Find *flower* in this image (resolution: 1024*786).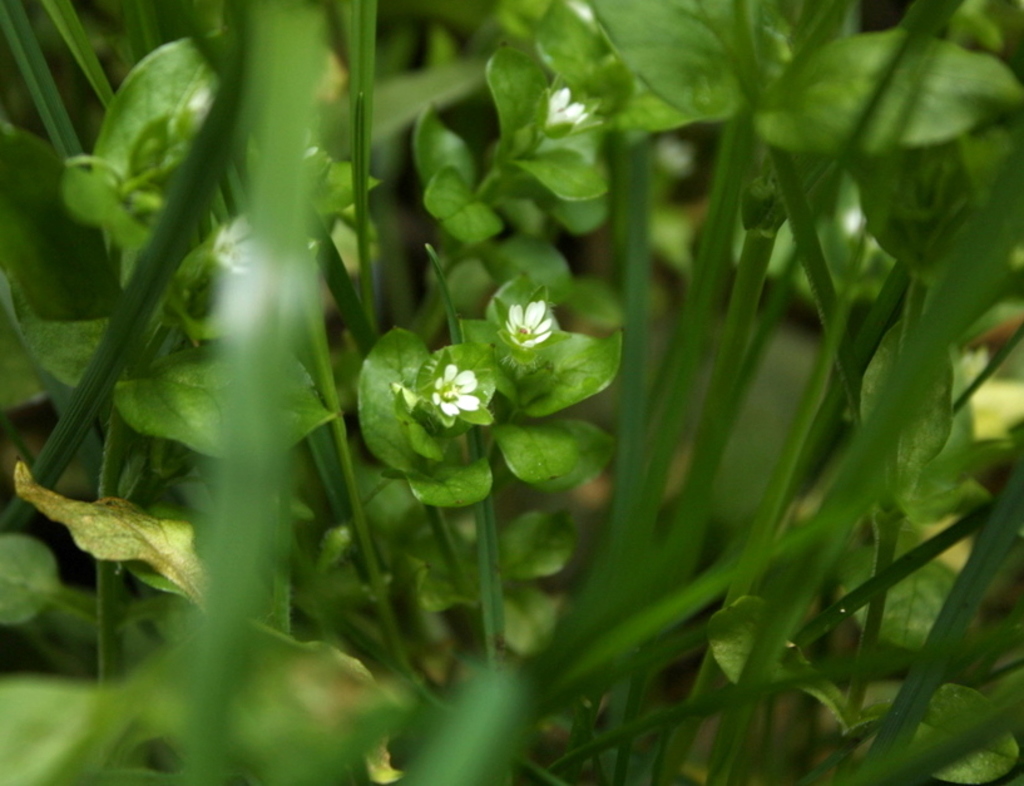
select_region(543, 90, 587, 130).
